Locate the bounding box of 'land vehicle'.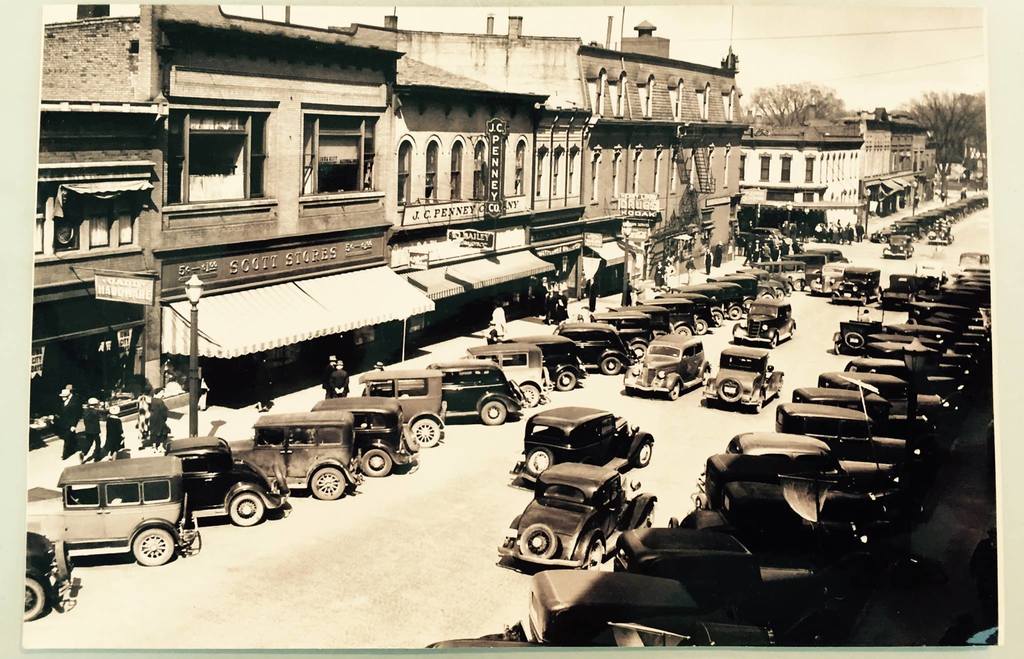
Bounding box: {"x1": 707, "y1": 274, "x2": 749, "y2": 290}.
